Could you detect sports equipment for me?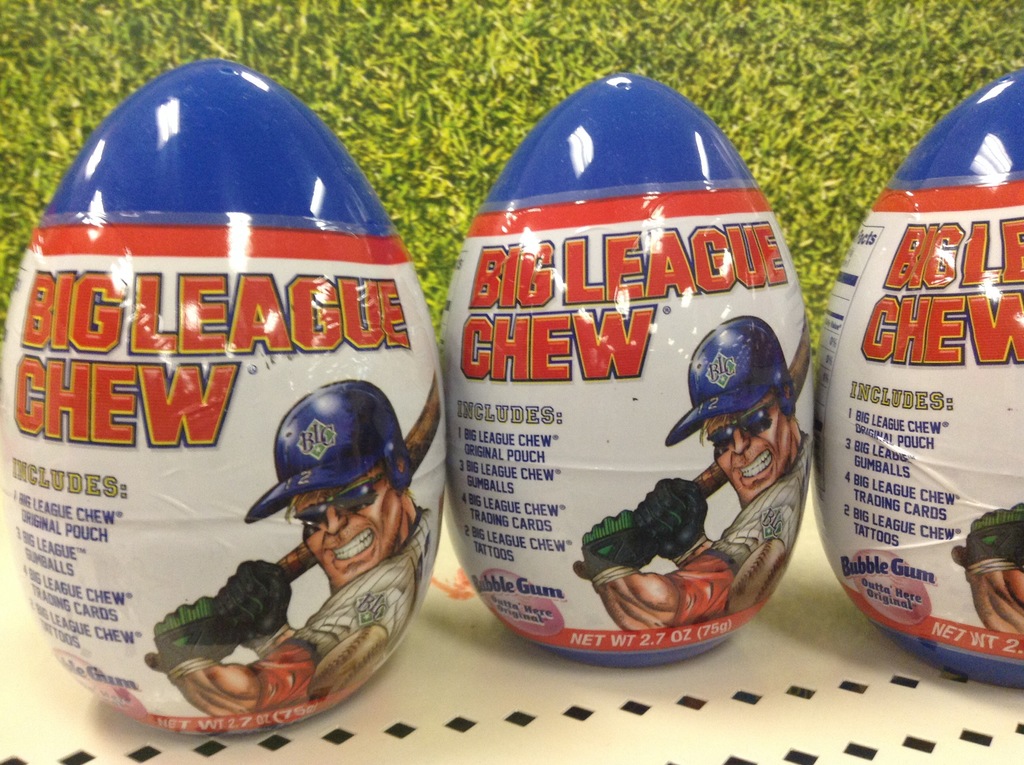
Detection result: l=152, t=597, r=243, b=683.
